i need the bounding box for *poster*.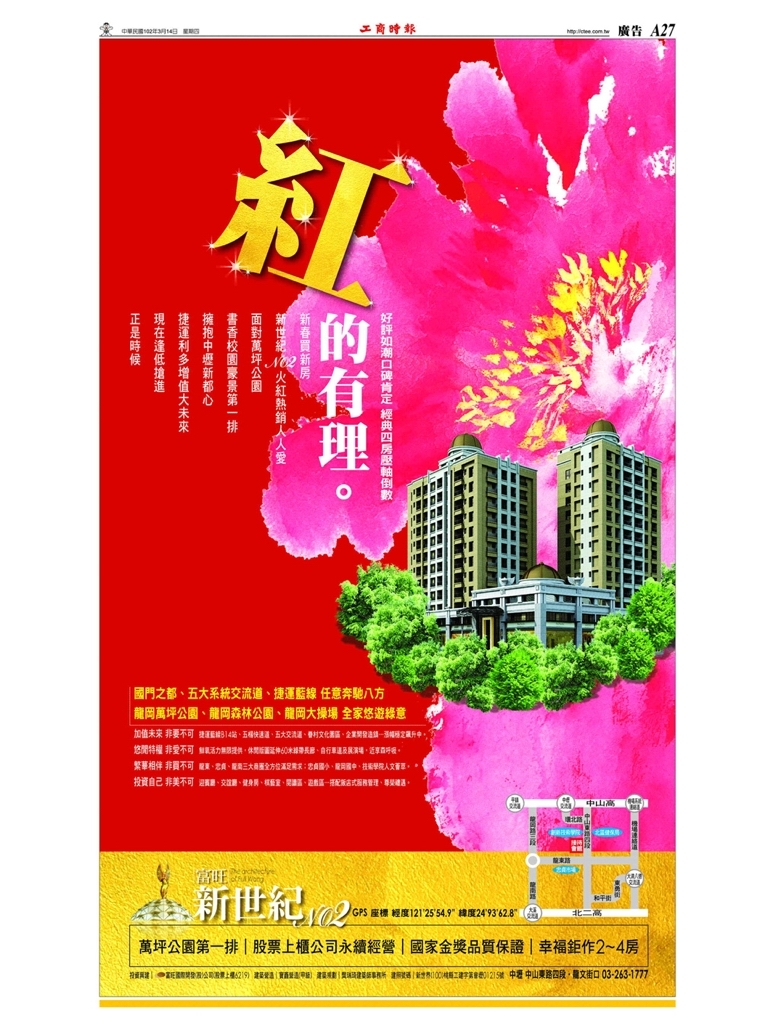
Here it is: <box>0,0,765,1018</box>.
